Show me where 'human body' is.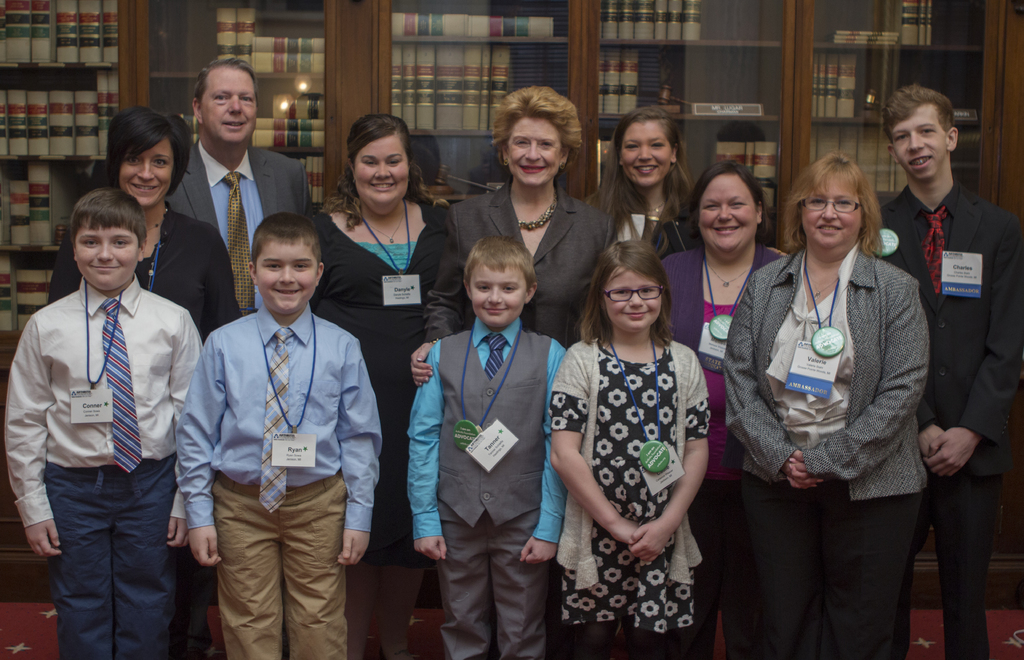
'human body' is at detection(0, 191, 204, 659).
